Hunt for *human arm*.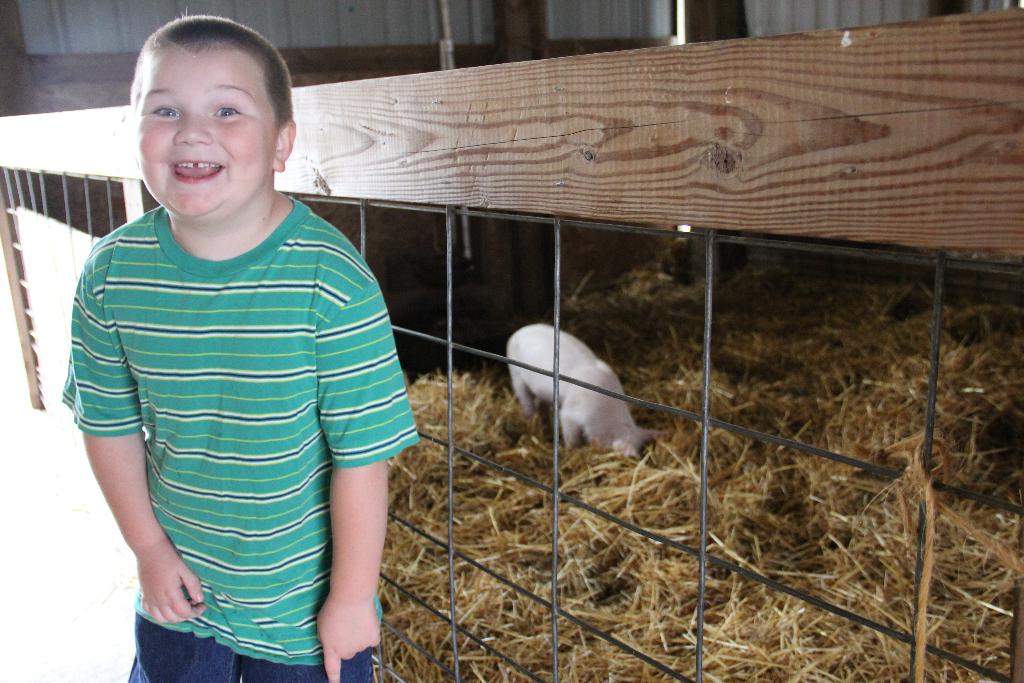
Hunted down at Rect(315, 459, 386, 682).
